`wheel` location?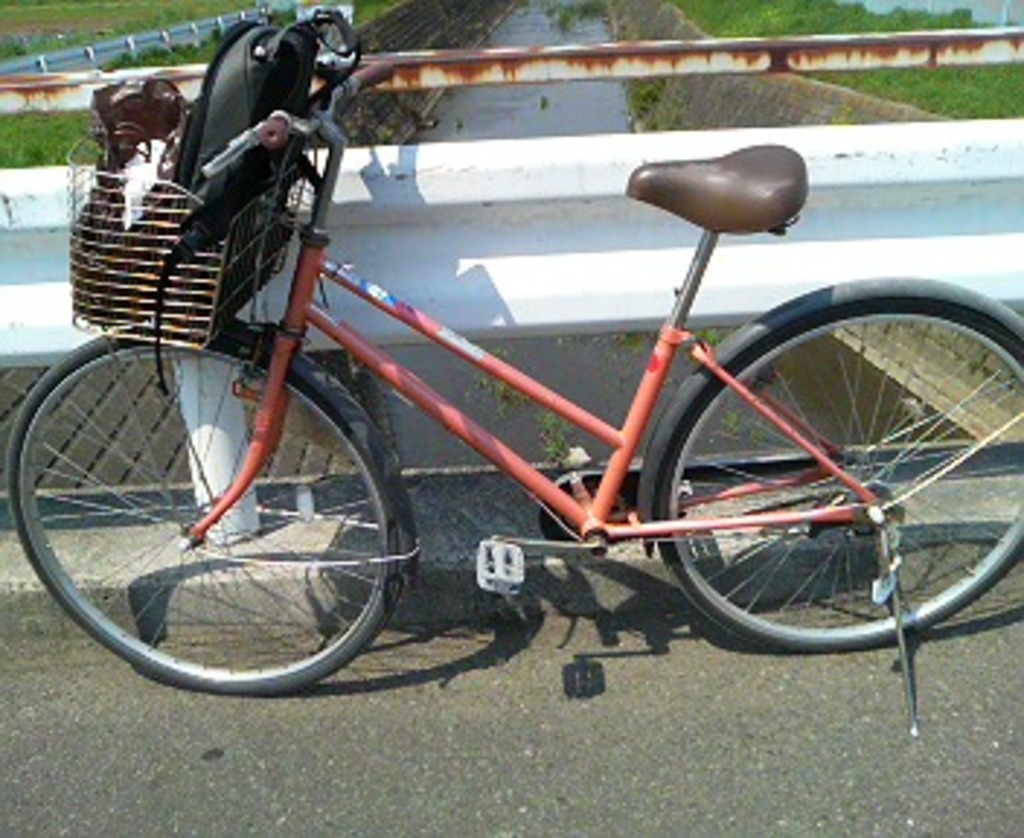
x1=593 y1=233 x2=983 y2=652
